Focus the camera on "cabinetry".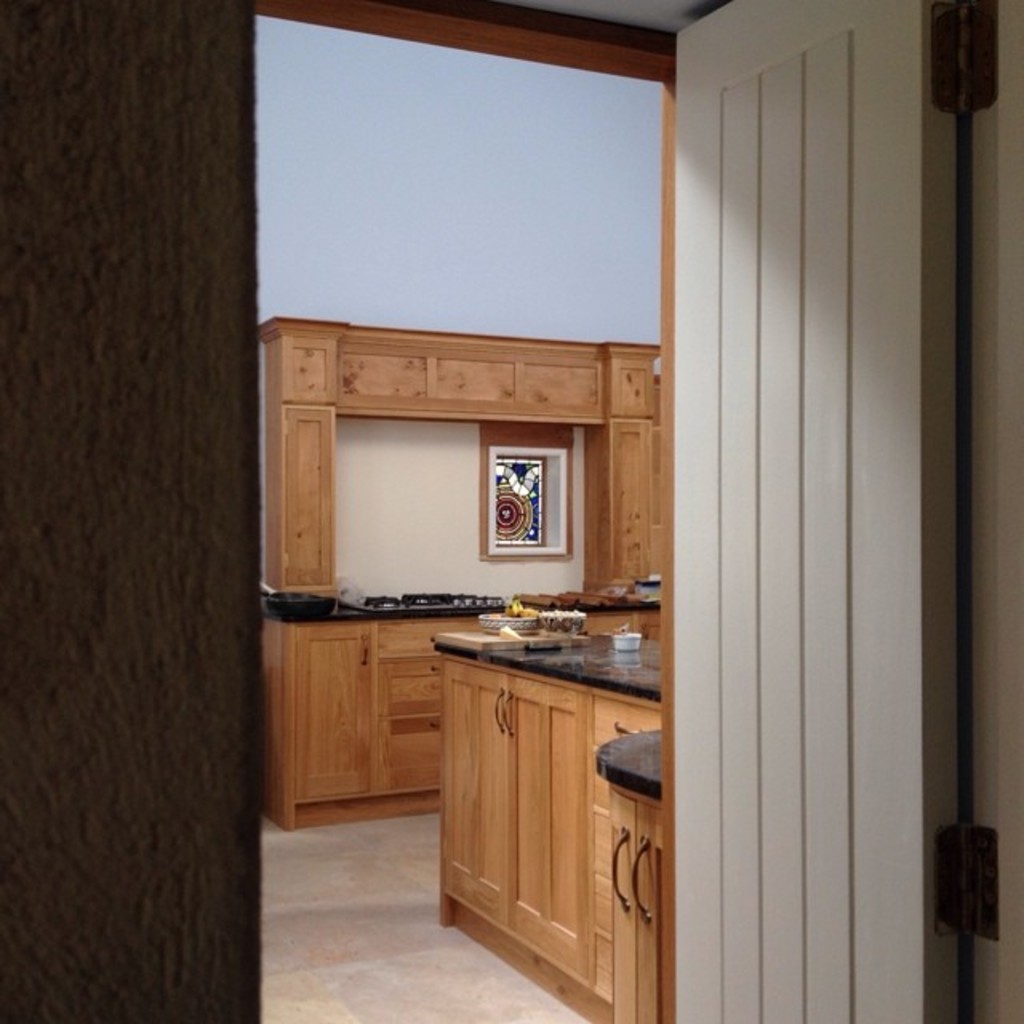
Focus region: {"left": 432, "top": 658, "right": 664, "bottom": 1022}.
